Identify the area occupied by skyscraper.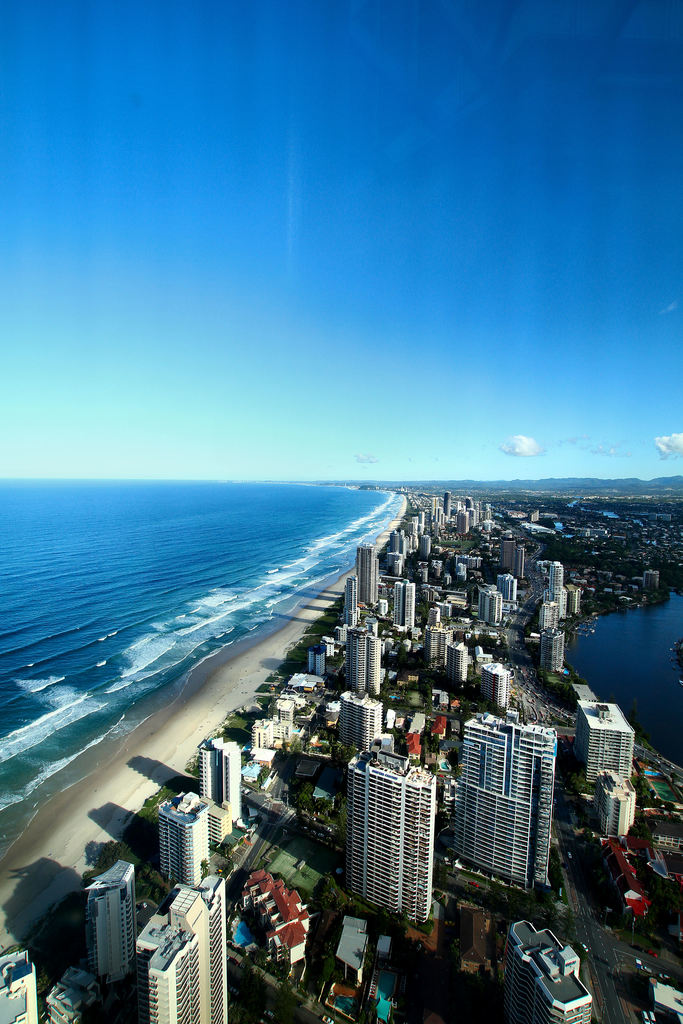
Area: {"x1": 0, "y1": 946, "x2": 40, "y2": 1023}.
